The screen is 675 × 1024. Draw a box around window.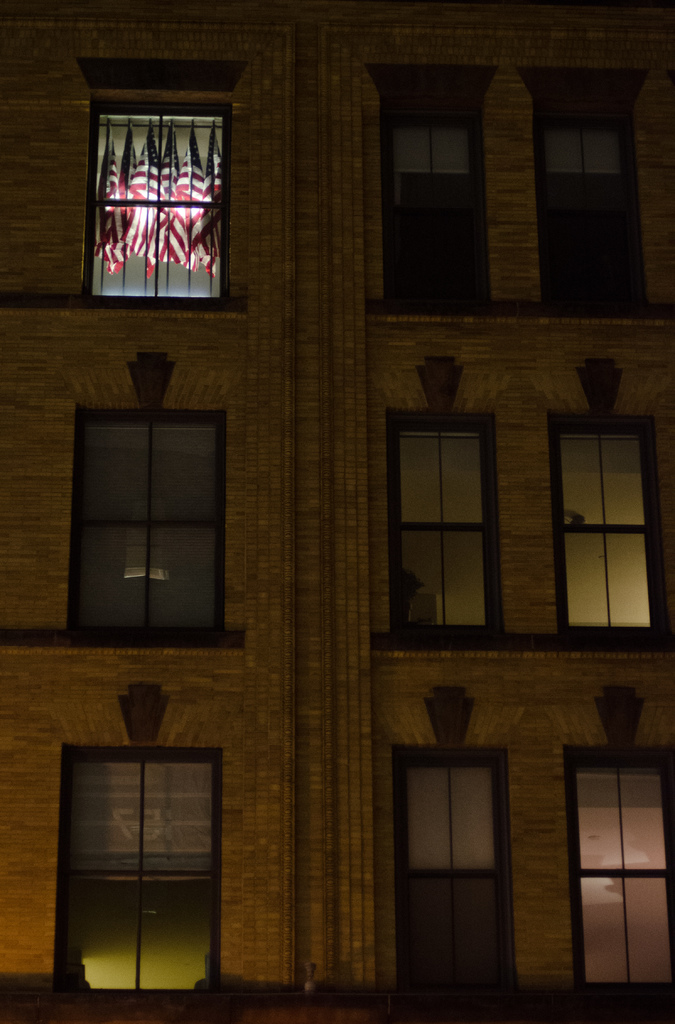
left=368, top=61, right=492, bottom=308.
